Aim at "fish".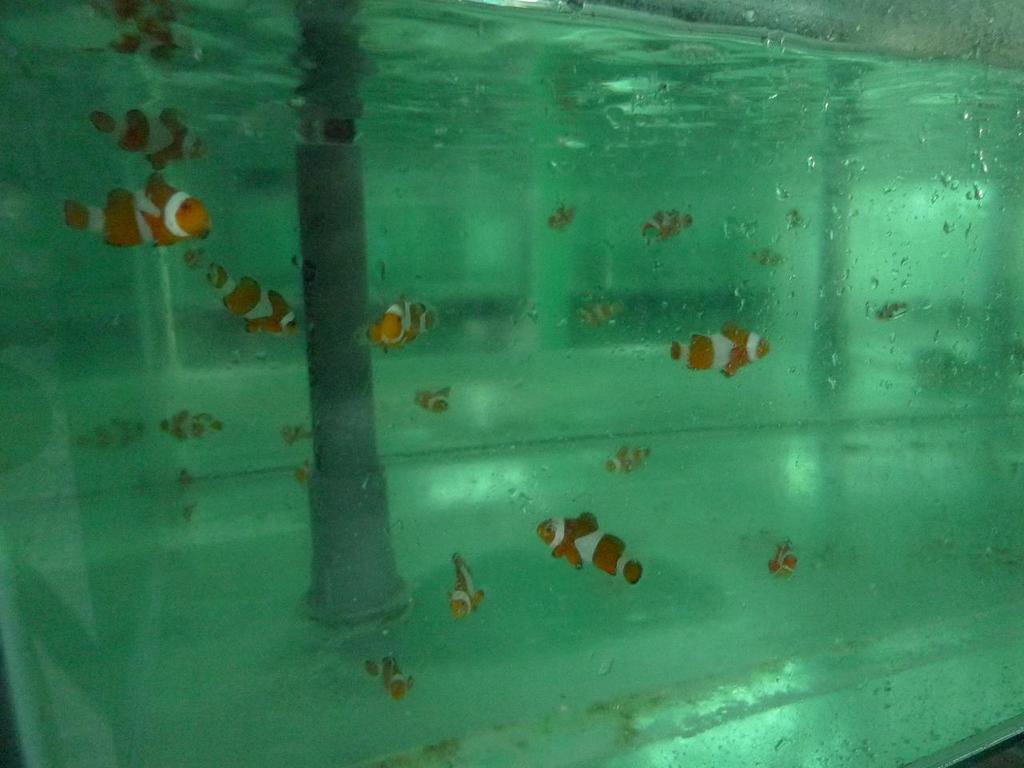
Aimed at Rect(534, 517, 643, 586).
